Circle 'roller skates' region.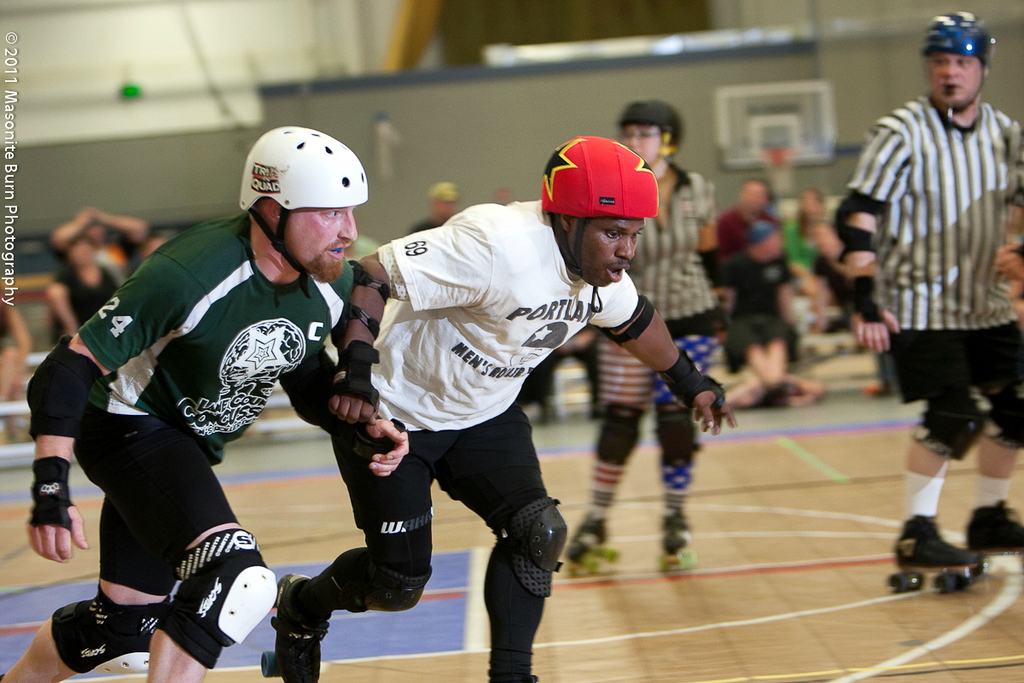
Region: [left=258, top=568, right=332, bottom=682].
